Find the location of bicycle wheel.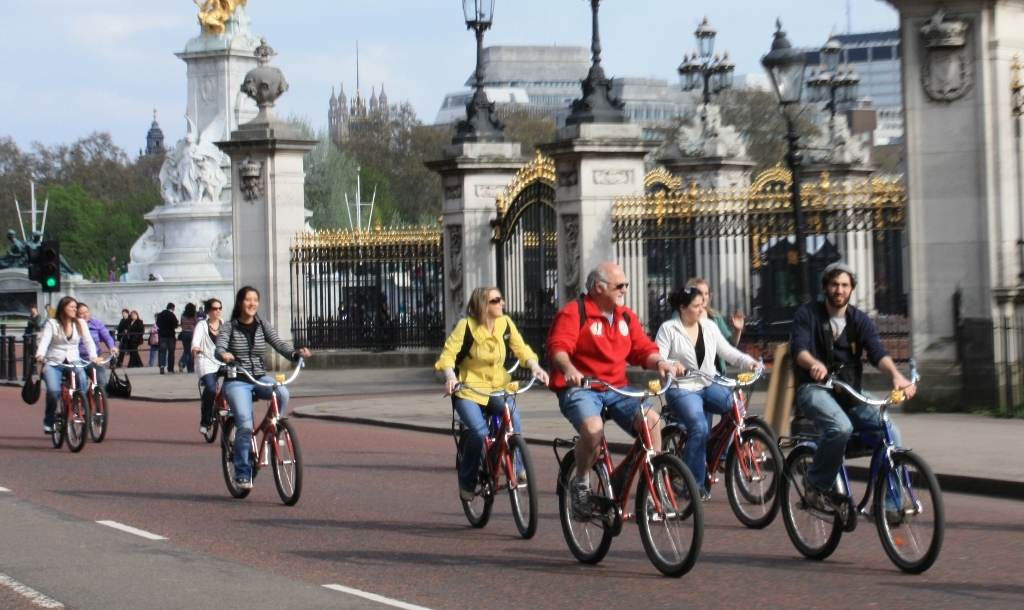
Location: [x1=205, y1=399, x2=221, y2=442].
